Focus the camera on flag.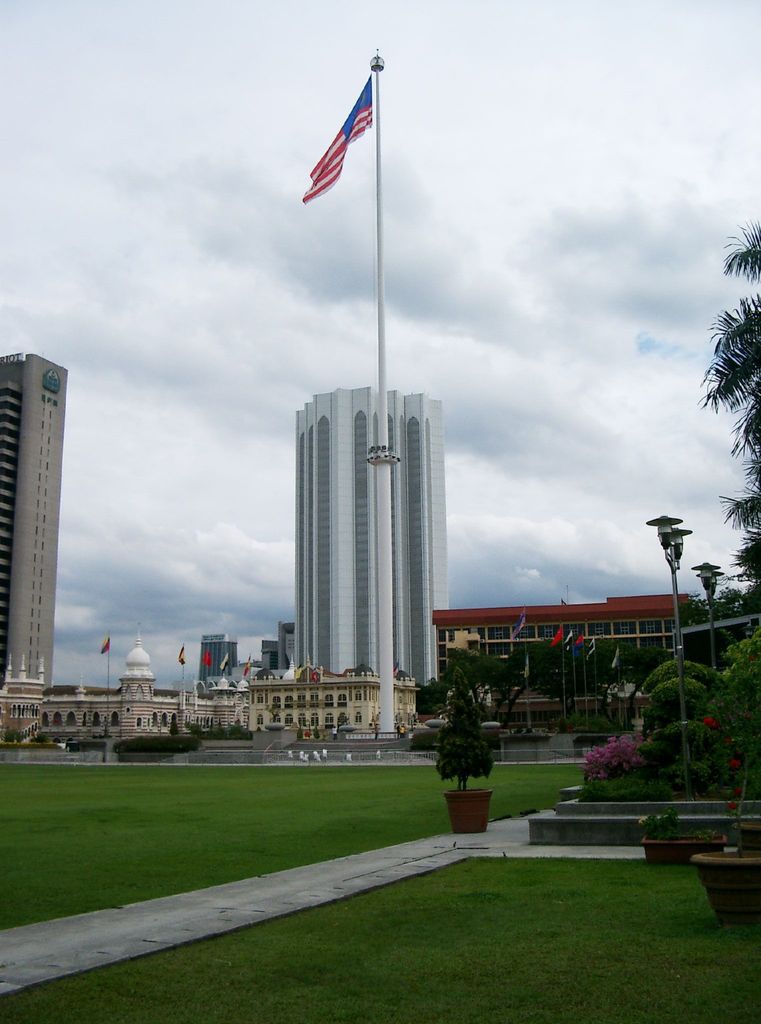
Focus region: (x1=304, y1=49, x2=393, y2=213).
